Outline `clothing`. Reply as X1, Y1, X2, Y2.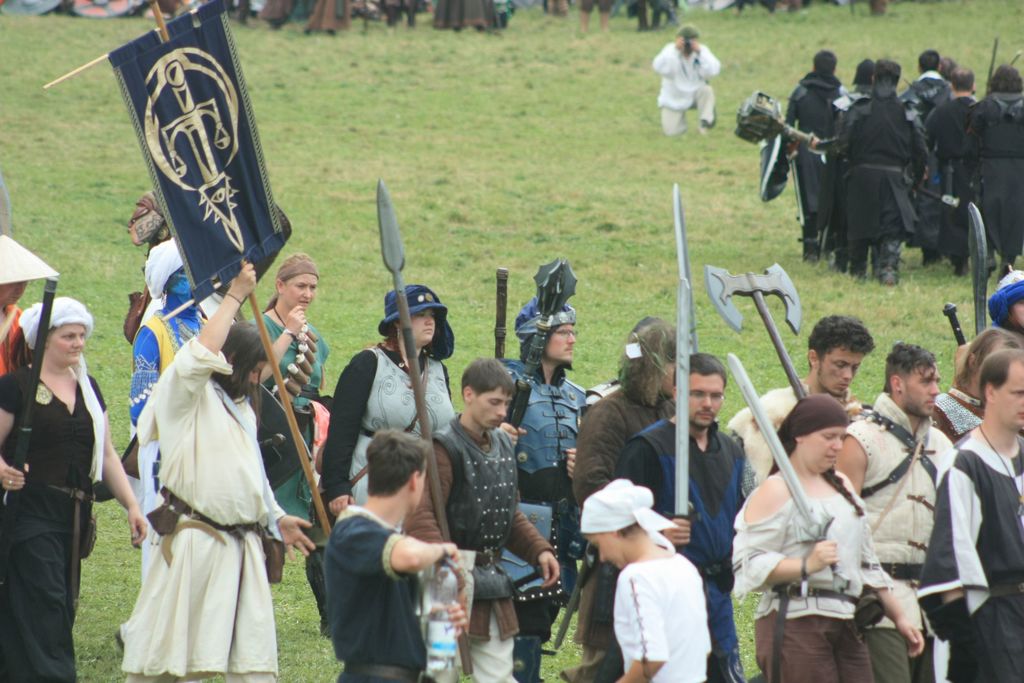
856, 385, 968, 682.
